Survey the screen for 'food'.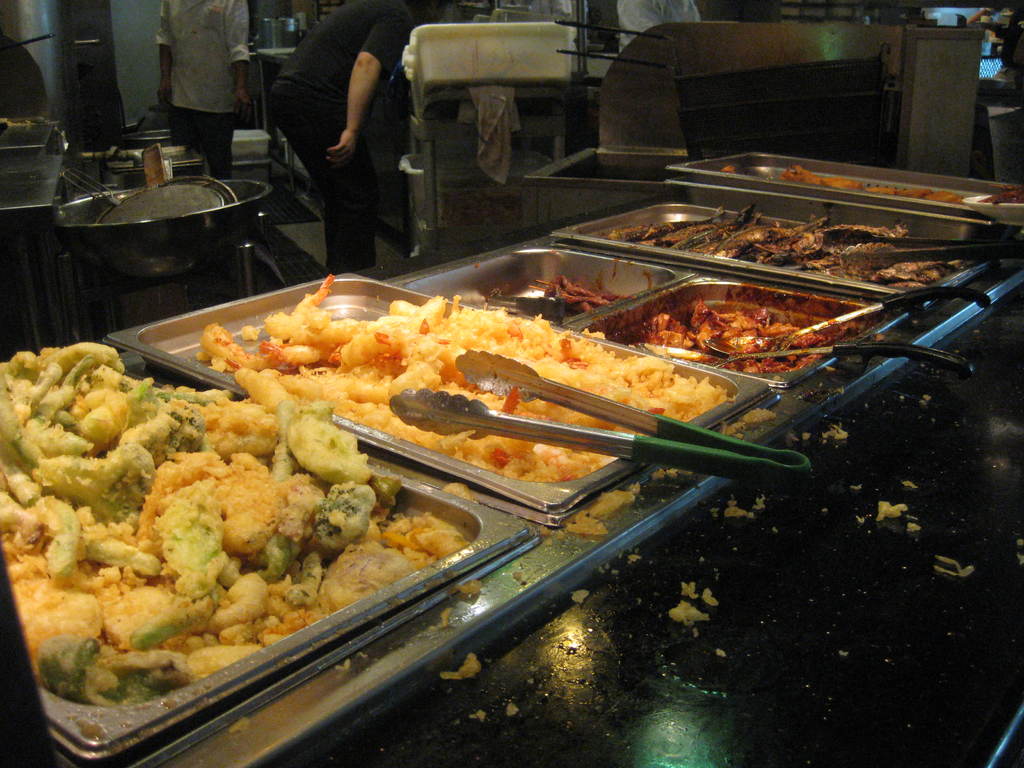
Survey found: [x1=703, y1=584, x2=719, y2=607].
